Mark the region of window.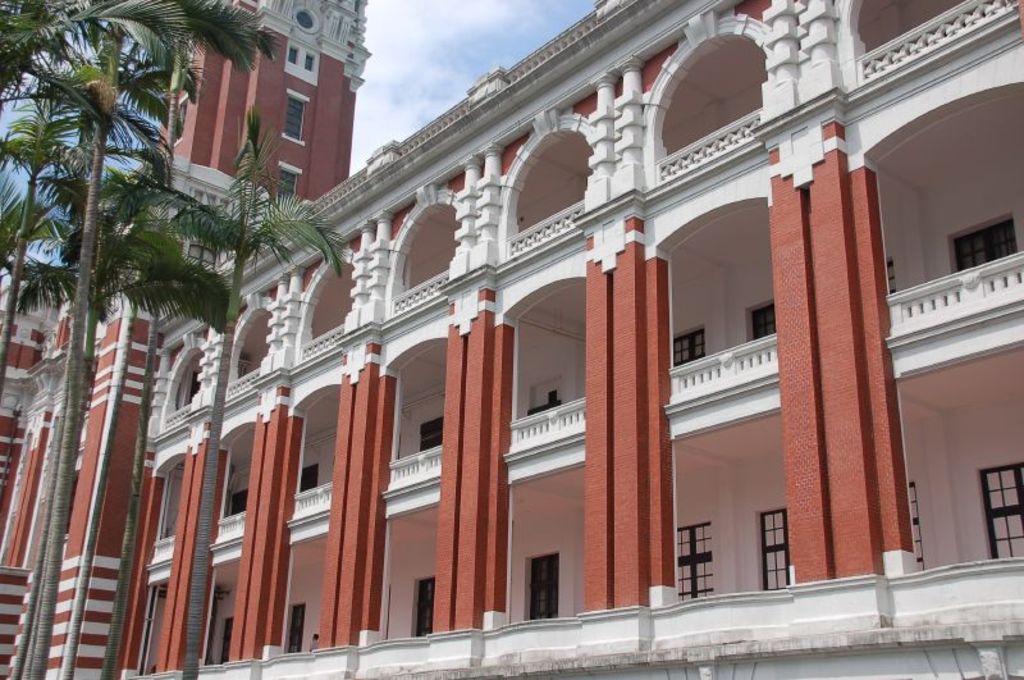
Region: 522, 549, 561, 625.
